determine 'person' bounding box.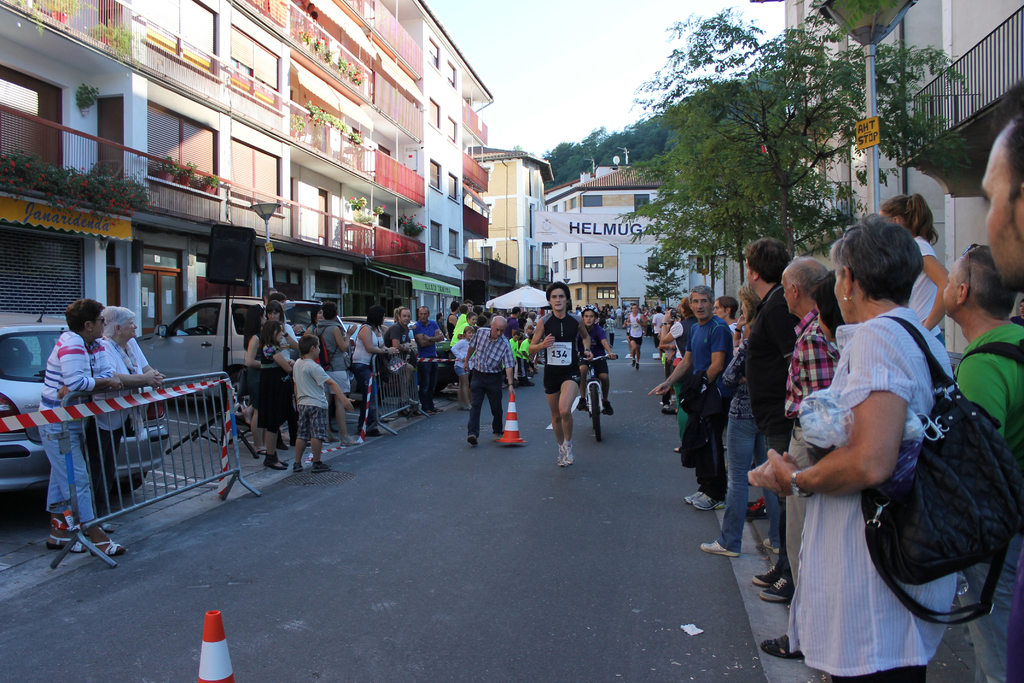
Determined: select_region(698, 281, 782, 555).
